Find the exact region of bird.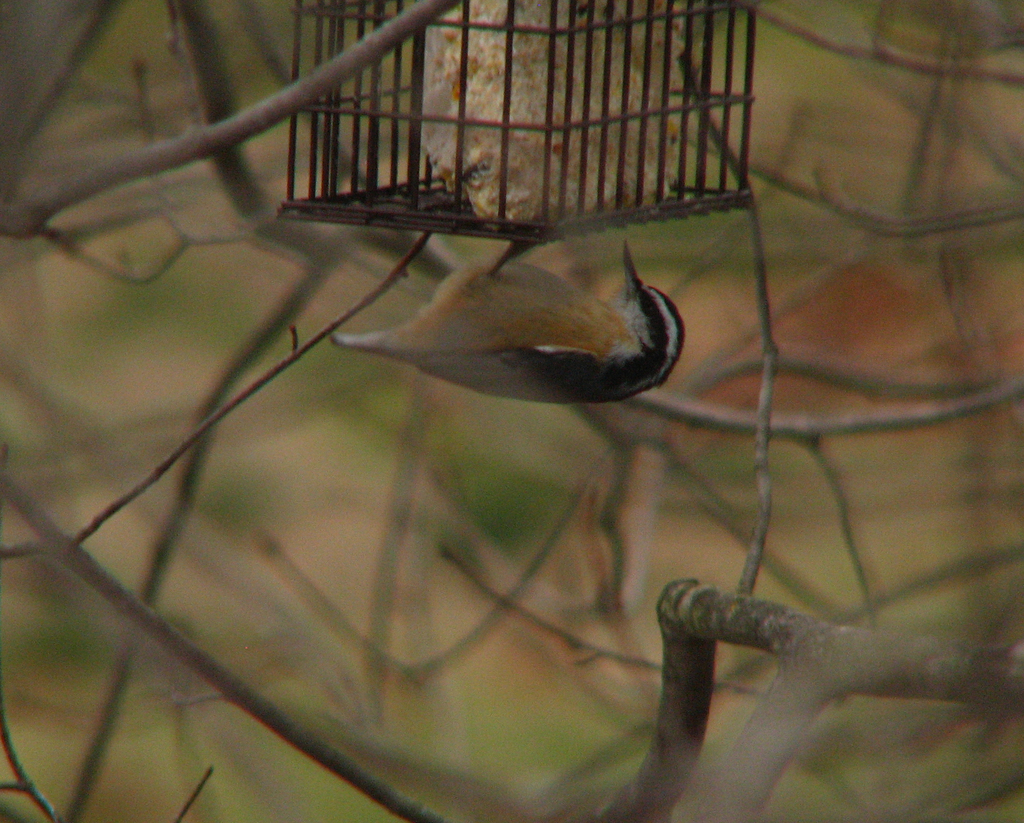
Exact region: 339/243/675/418.
